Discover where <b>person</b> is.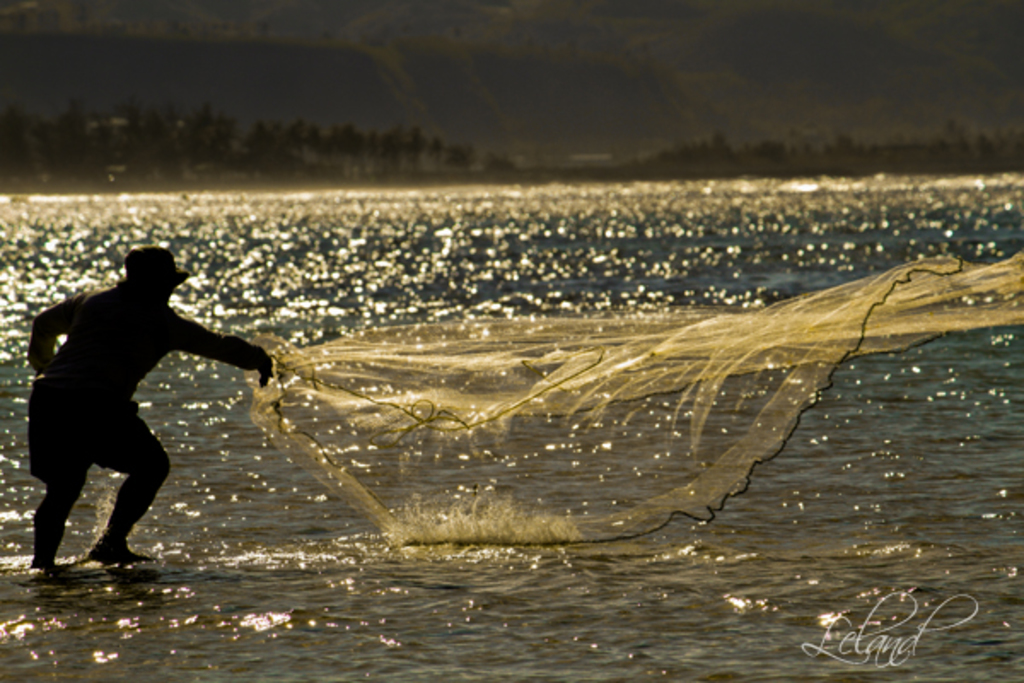
Discovered at bbox=[24, 248, 278, 560].
